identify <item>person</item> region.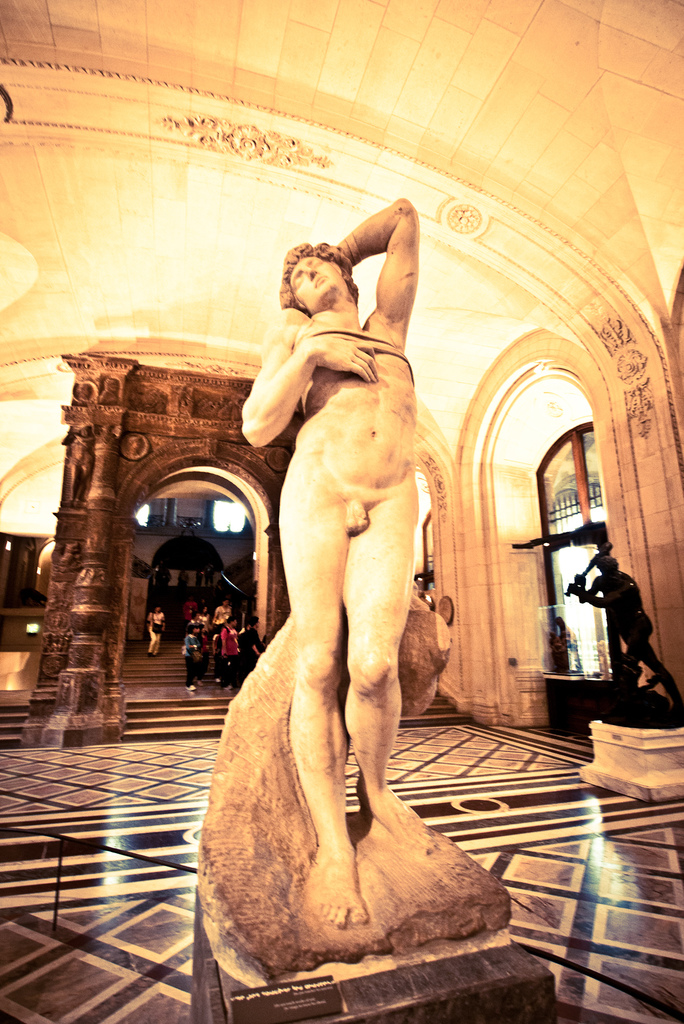
Region: rect(147, 594, 175, 659).
